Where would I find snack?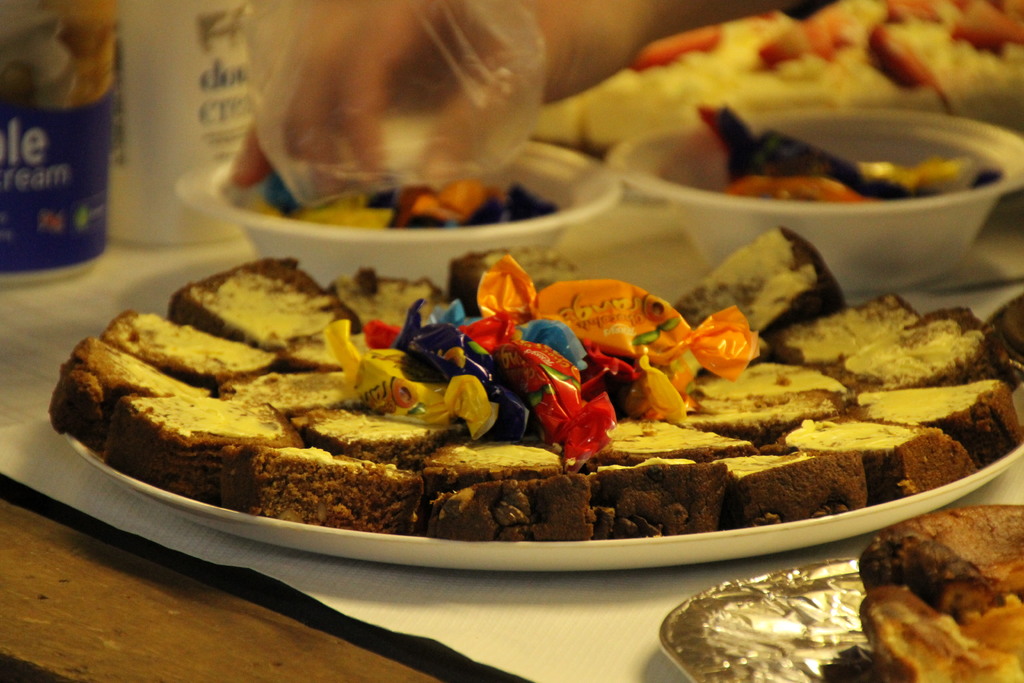
At bbox=(766, 284, 916, 383).
